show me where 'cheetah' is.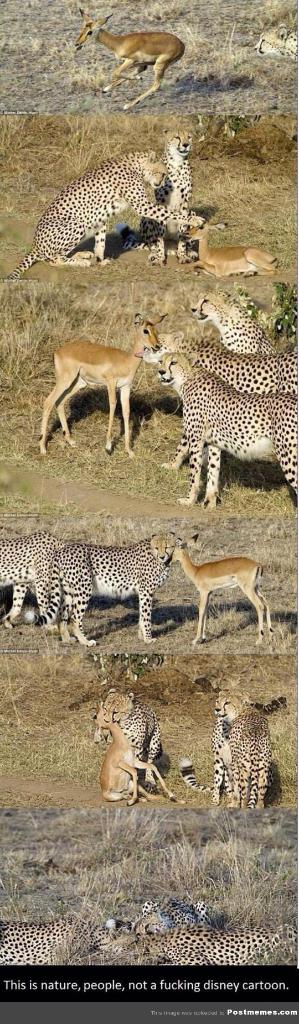
'cheetah' is at box(131, 898, 215, 931).
